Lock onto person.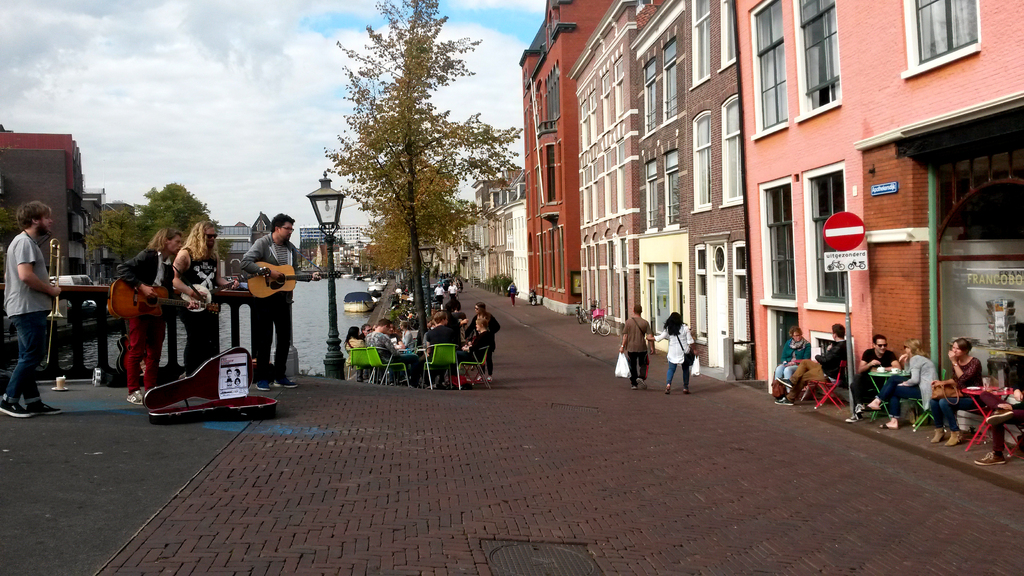
Locked: x1=506, y1=279, x2=518, y2=309.
